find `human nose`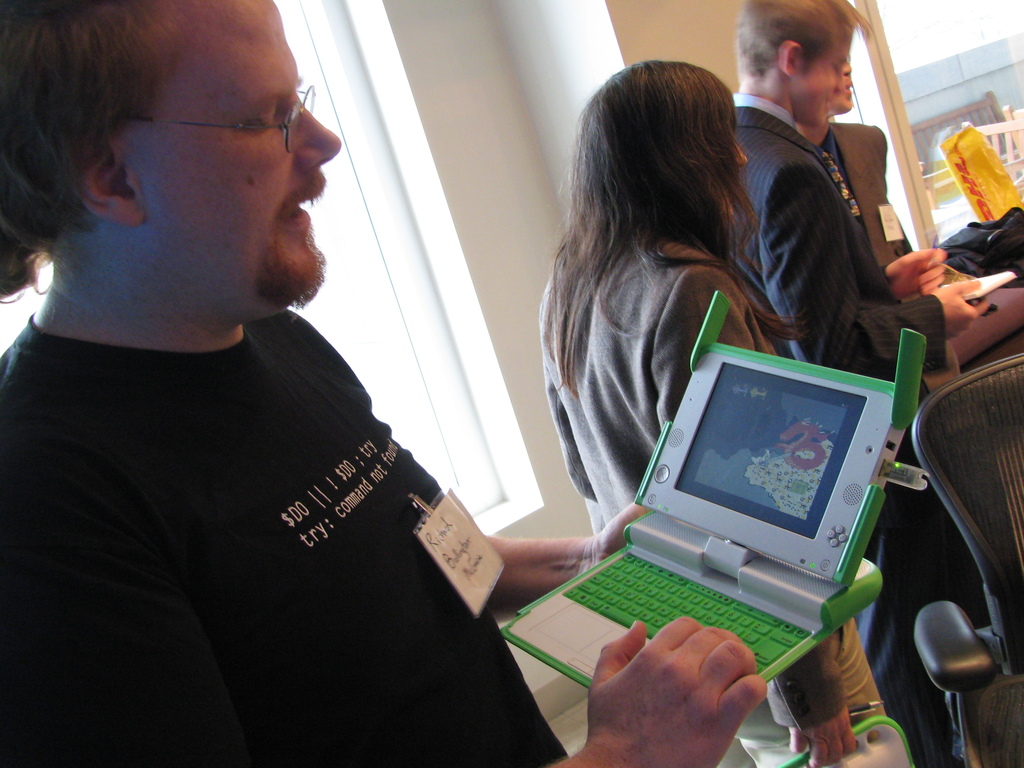
(left=840, top=57, right=856, bottom=77)
